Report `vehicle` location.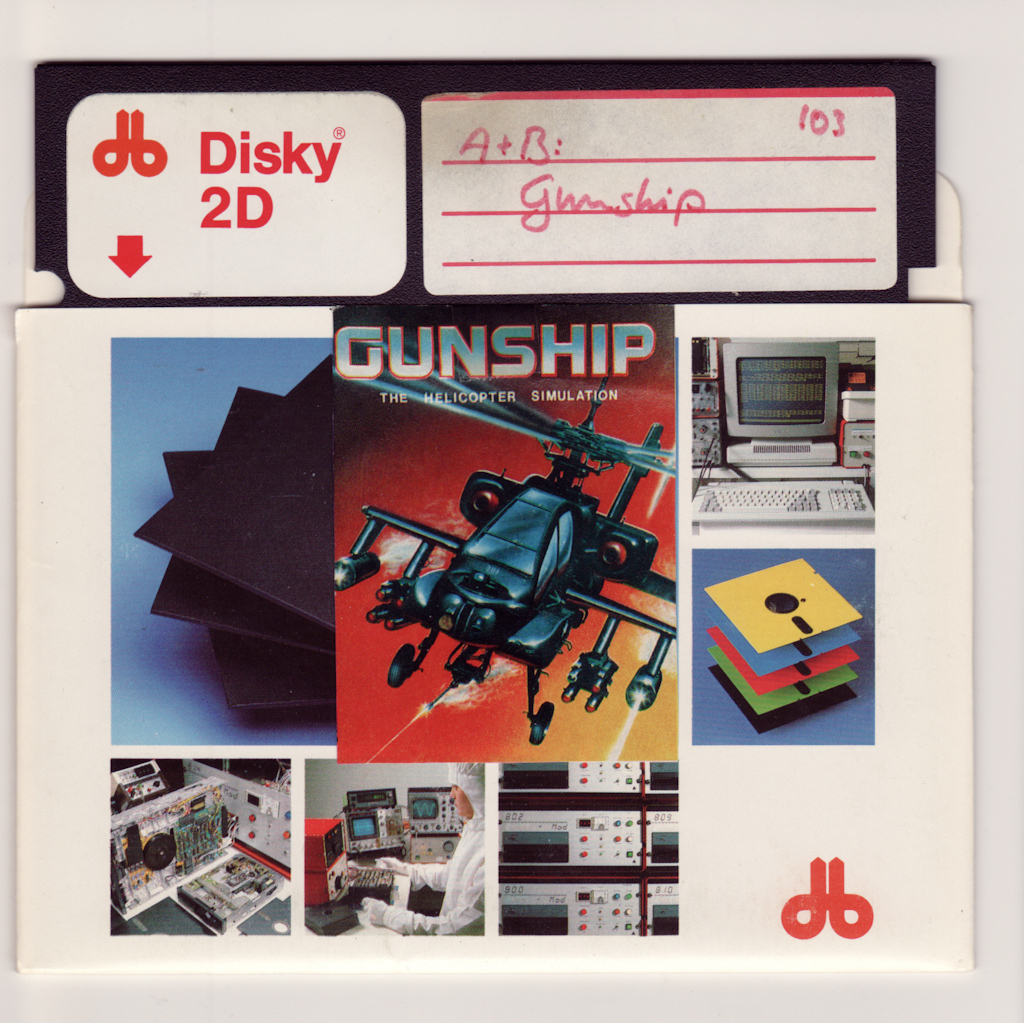
Report: 328, 379, 673, 742.
